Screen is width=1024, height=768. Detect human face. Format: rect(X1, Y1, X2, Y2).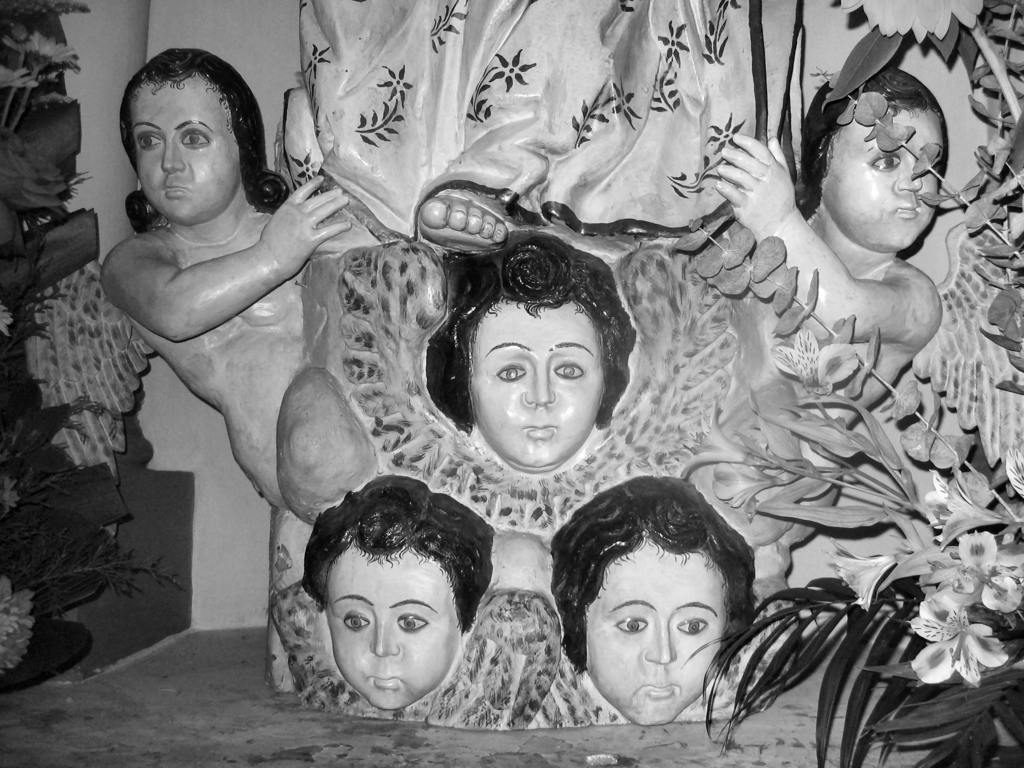
rect(321, 556, 461, 712).
